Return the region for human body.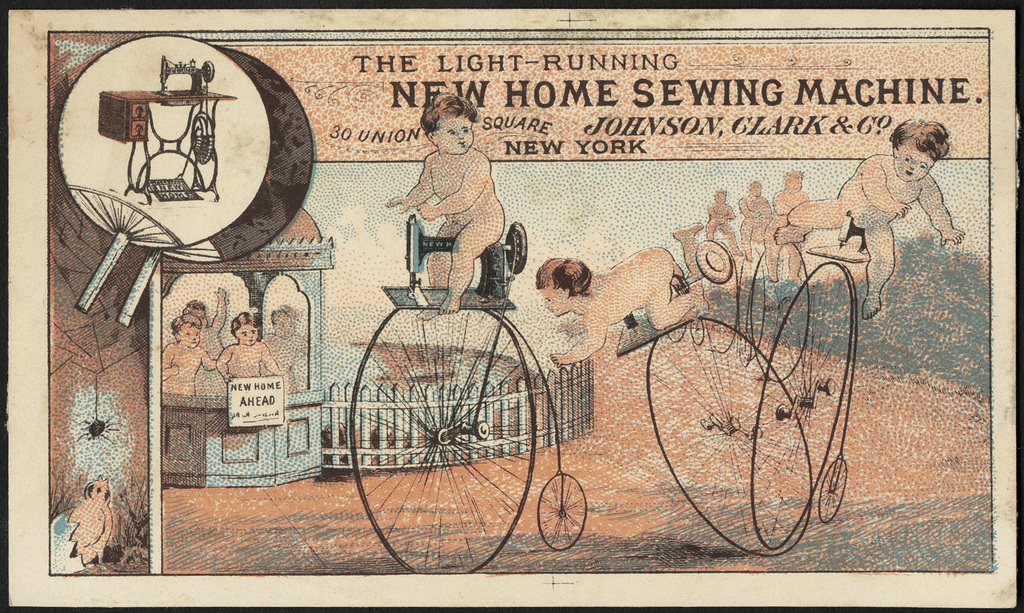
pyautogui.locateOnScreen(165, 311, 218, 395).
